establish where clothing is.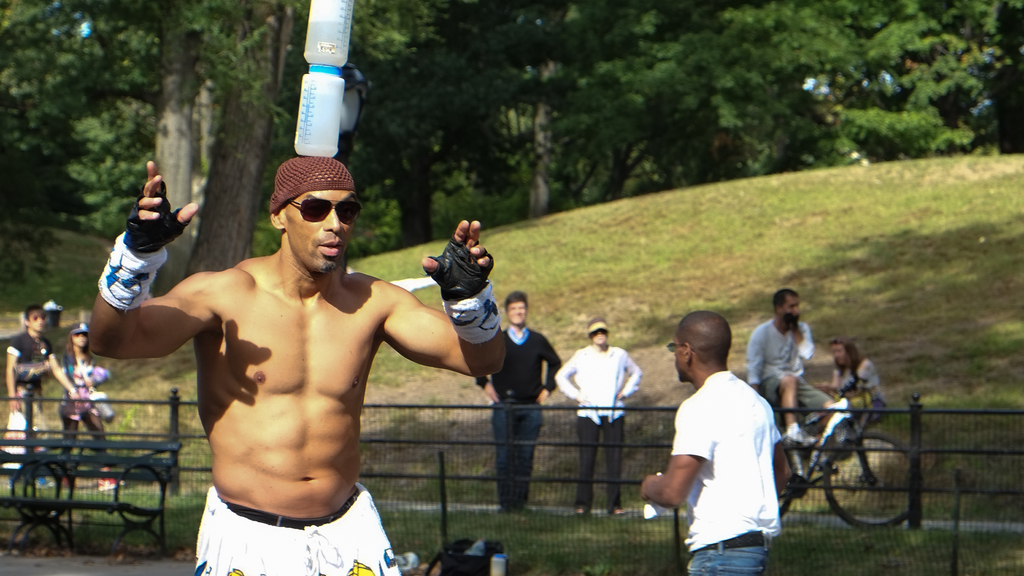
Established at x1=474 y1=324 x2=564 y2=514.
